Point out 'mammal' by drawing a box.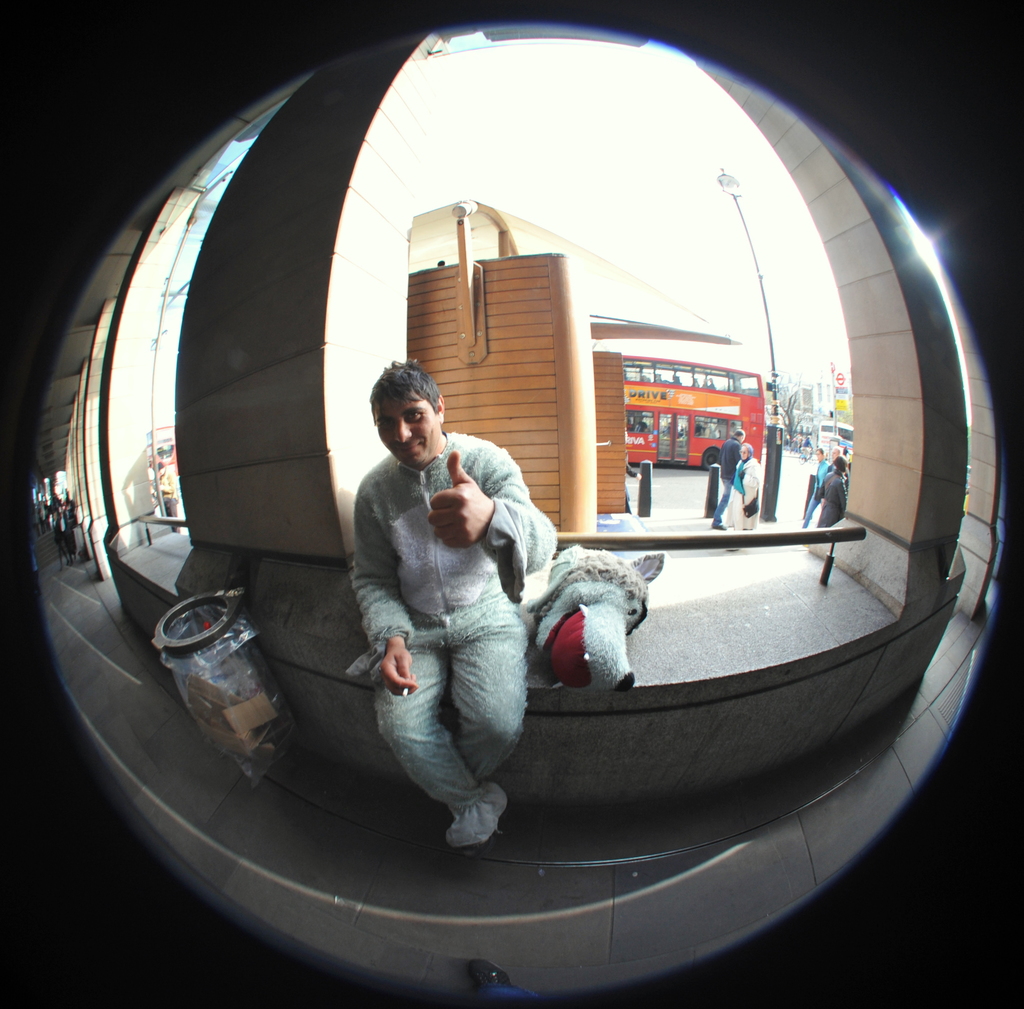
{"x1": 813, "y1": 456, "x2": 848, "y2": 526}.
